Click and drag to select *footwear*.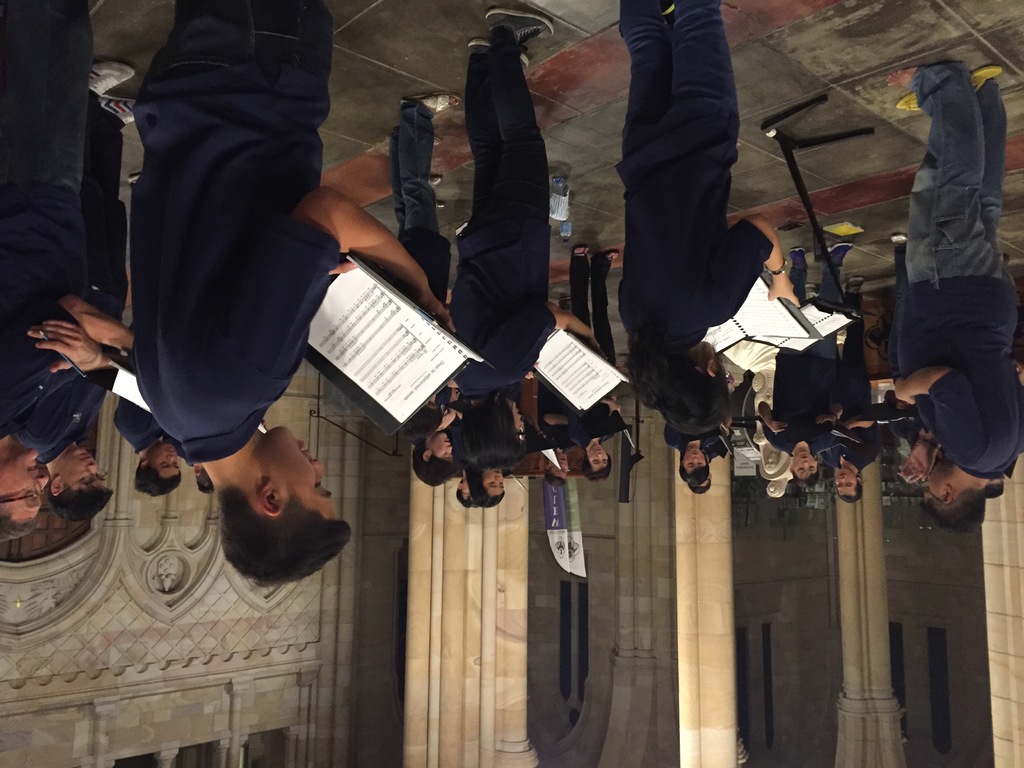
Selection: select_region(437, 202, 449, 214).
